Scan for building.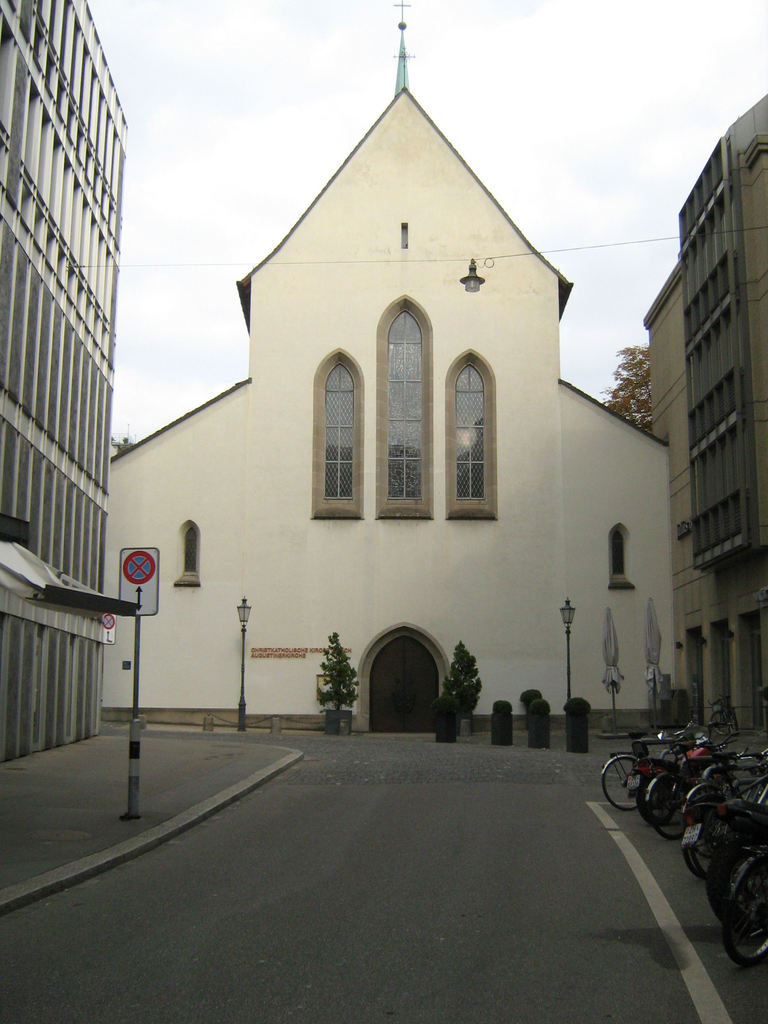
Scan result: (0,0,131,755).
